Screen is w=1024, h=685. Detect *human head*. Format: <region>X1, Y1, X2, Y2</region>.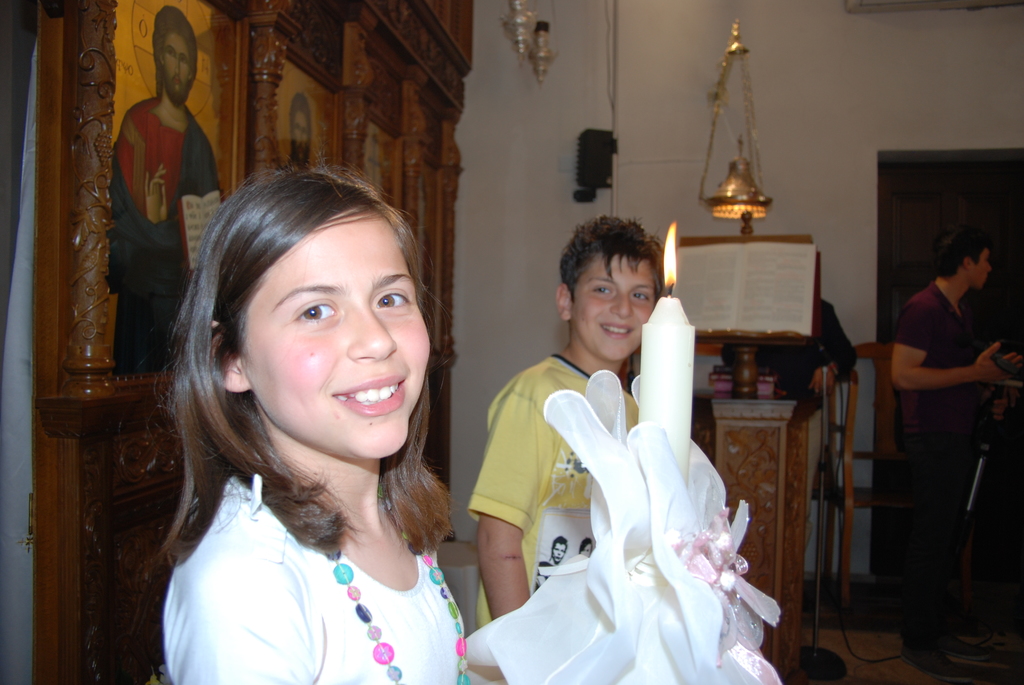
<region>938, 226, 991, 291</region>.
